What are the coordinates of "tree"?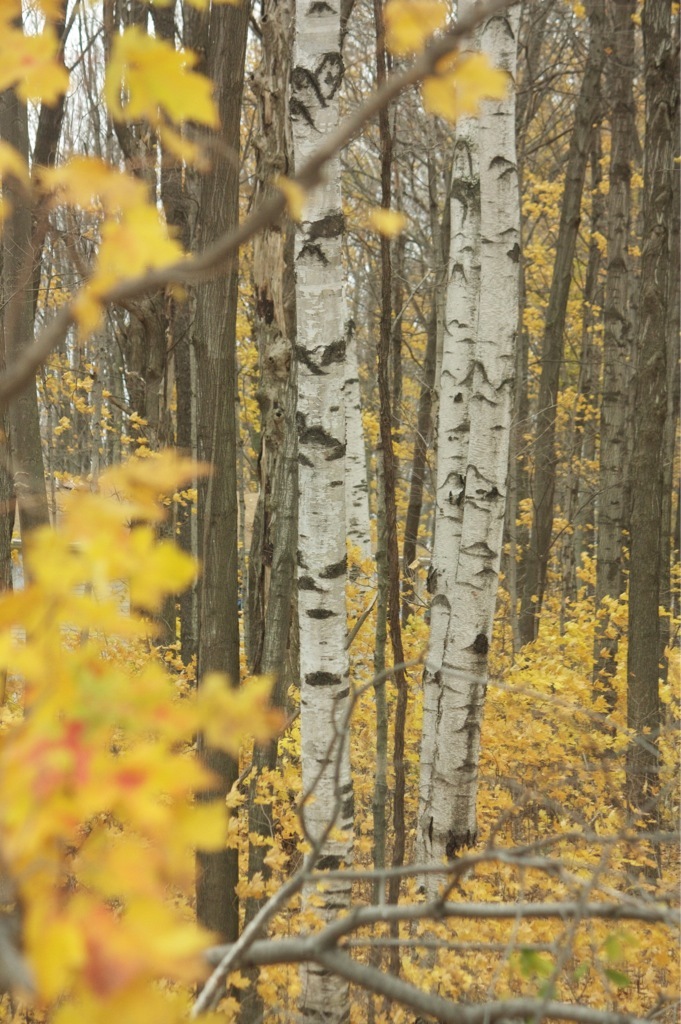
414, 0, 522, 914.
